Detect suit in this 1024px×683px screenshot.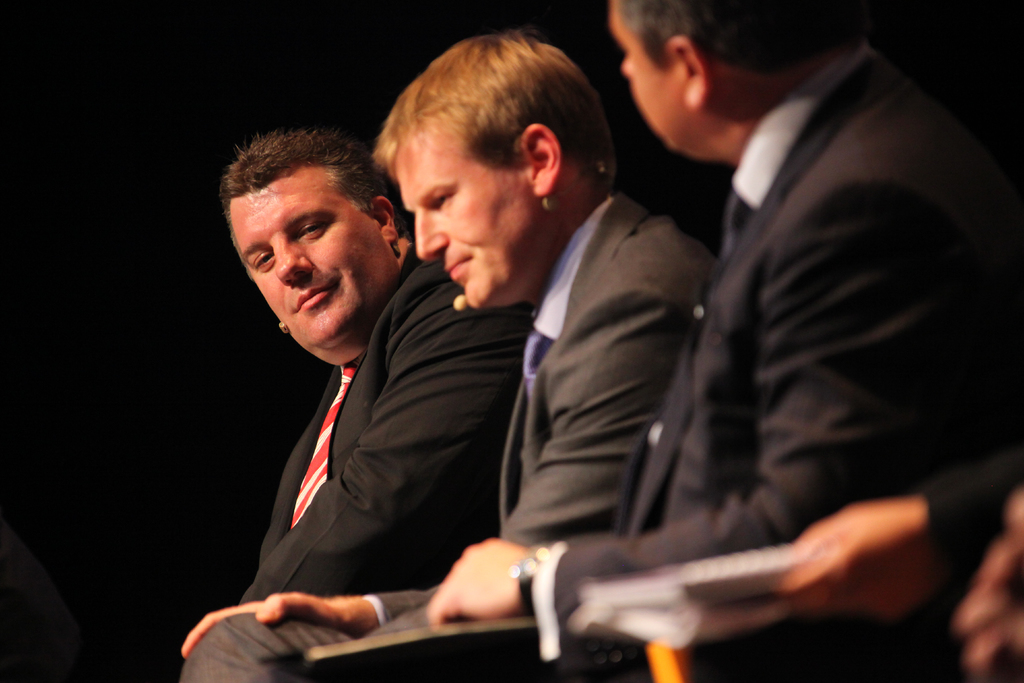
Detection: rect(177, 192, 716, 682).
